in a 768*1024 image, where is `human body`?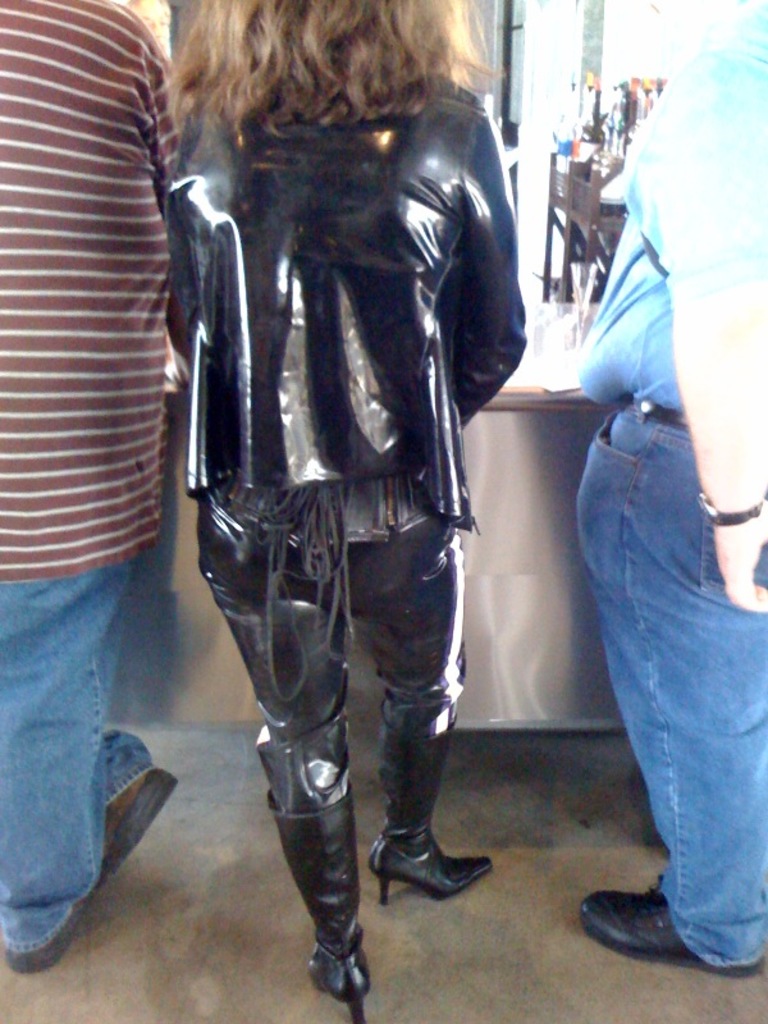
l=151, t=0, r=543, b=927.
